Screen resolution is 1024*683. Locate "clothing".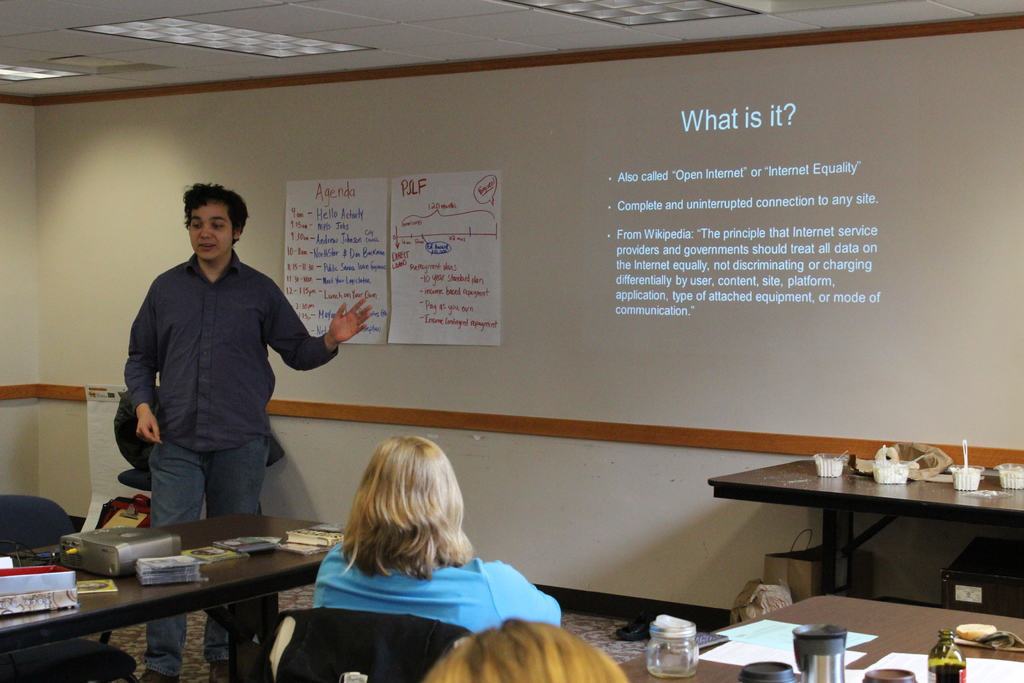
(124,247,341,679).
